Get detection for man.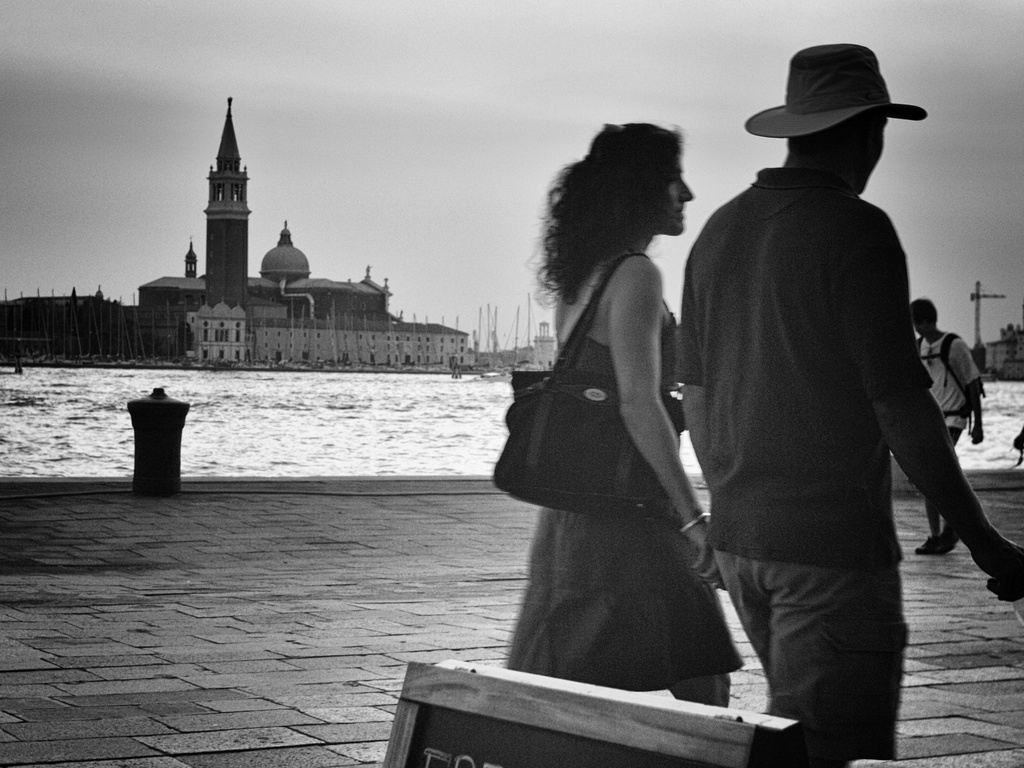
Detection: [left=671, top=19, right=986, bottom=767].
